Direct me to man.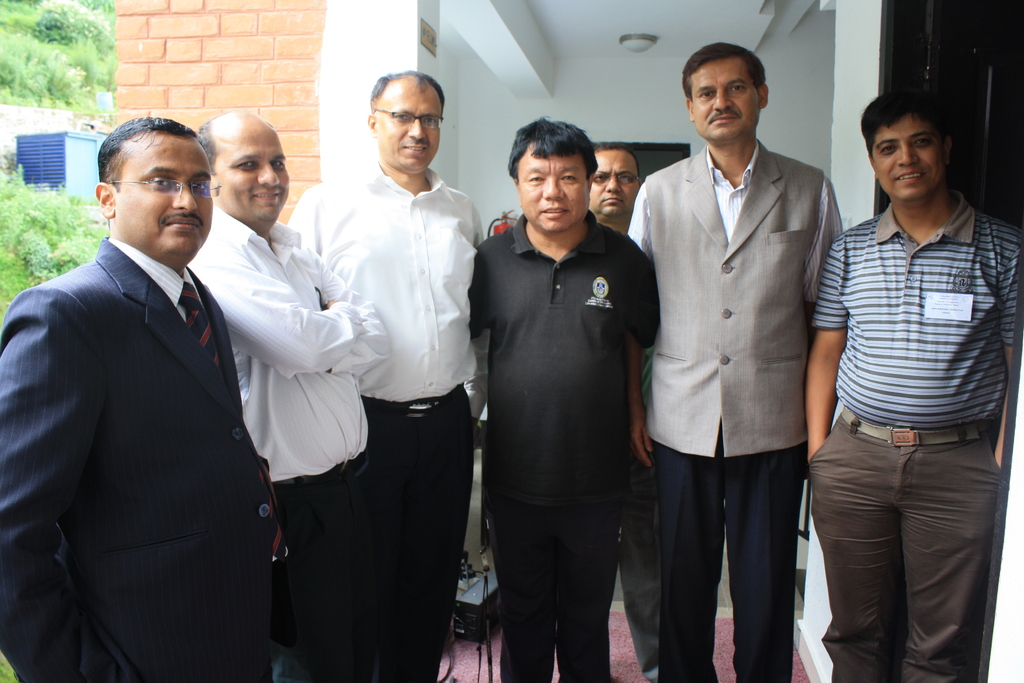
Direction: {"x1": 467, "y1": 115, "x2": 664, "y2": 682}.
